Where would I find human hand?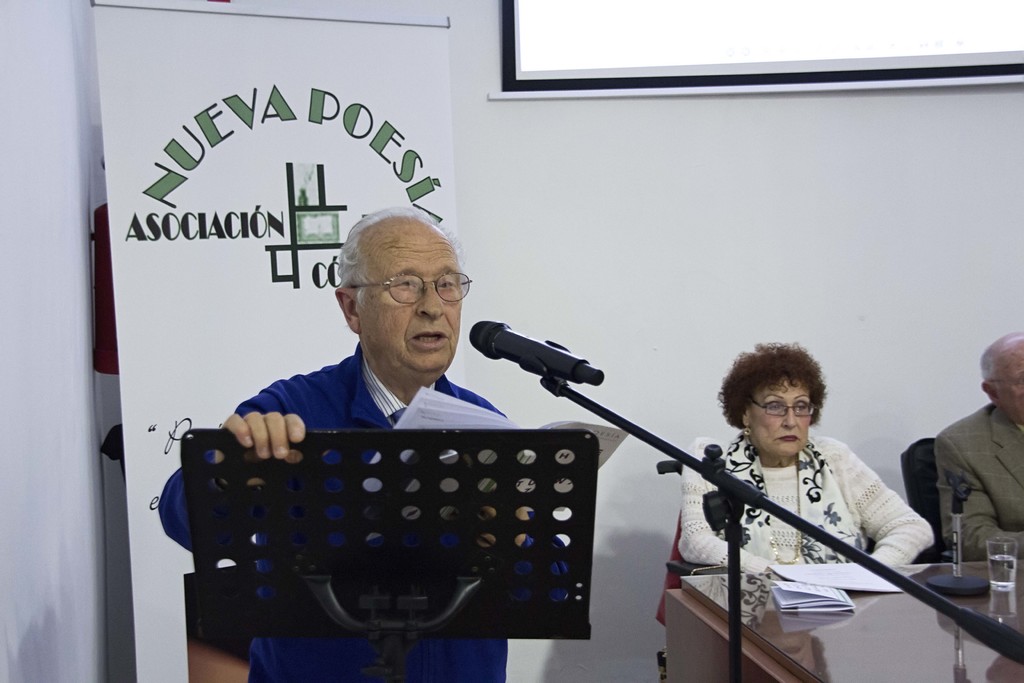
At {"left": 237, "top": 415, "right": 312, "bottom": 480}.
